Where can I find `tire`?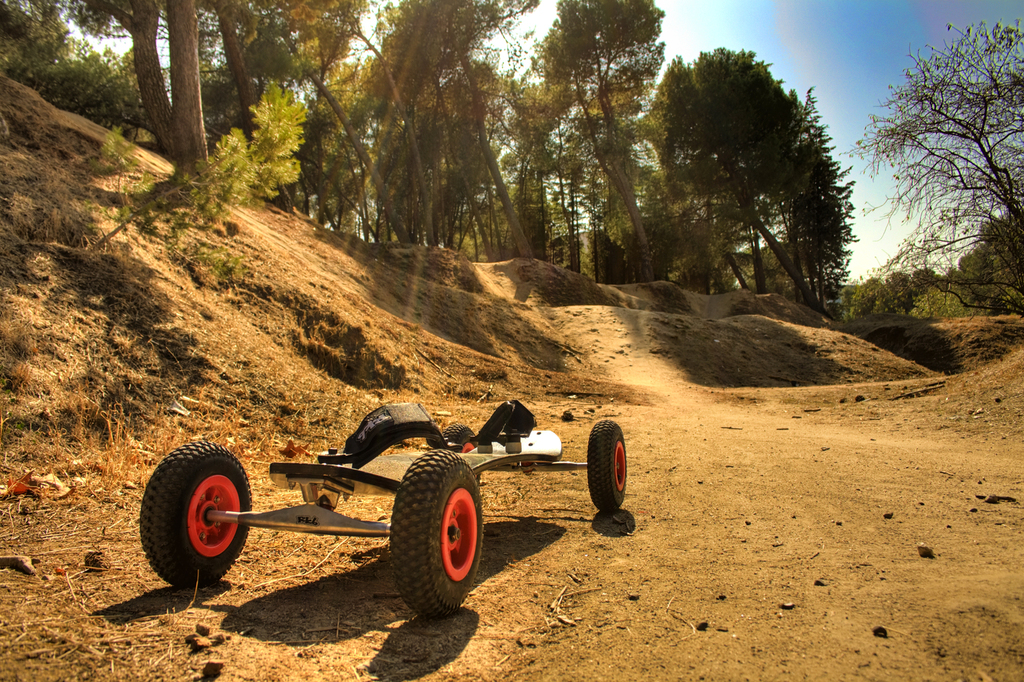
You can find it at l=140, t=439, r=257, b=594.
